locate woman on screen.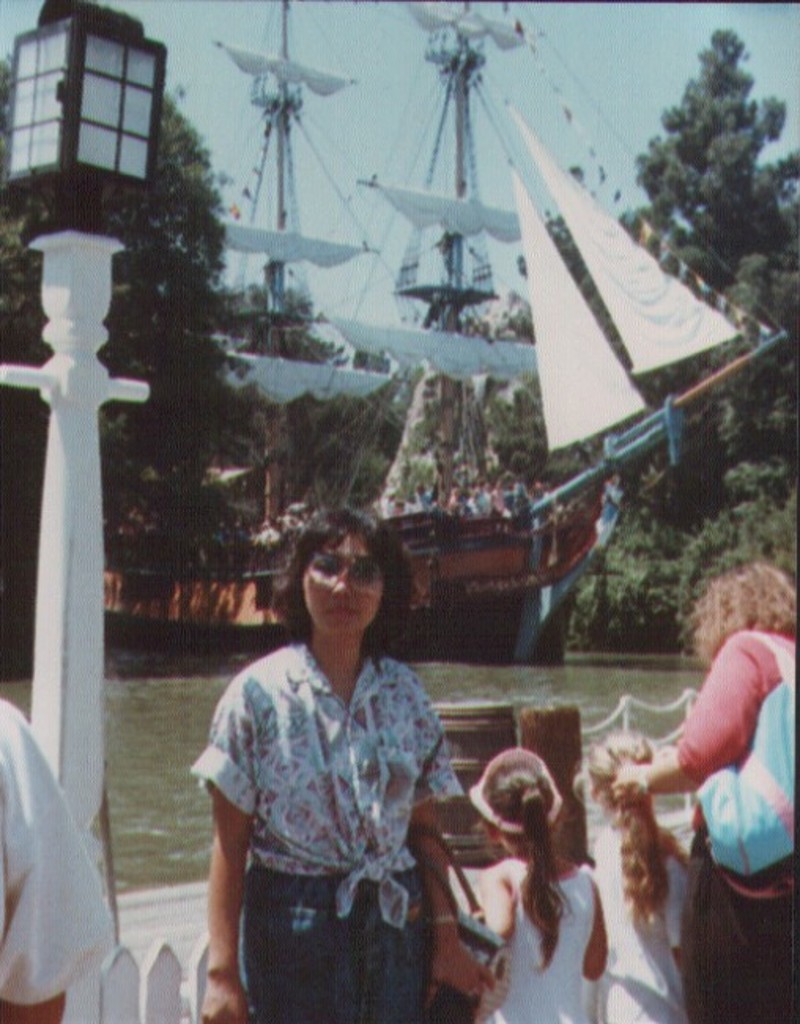
On screen at left=191, top=492, right=485, bottom=1021.
